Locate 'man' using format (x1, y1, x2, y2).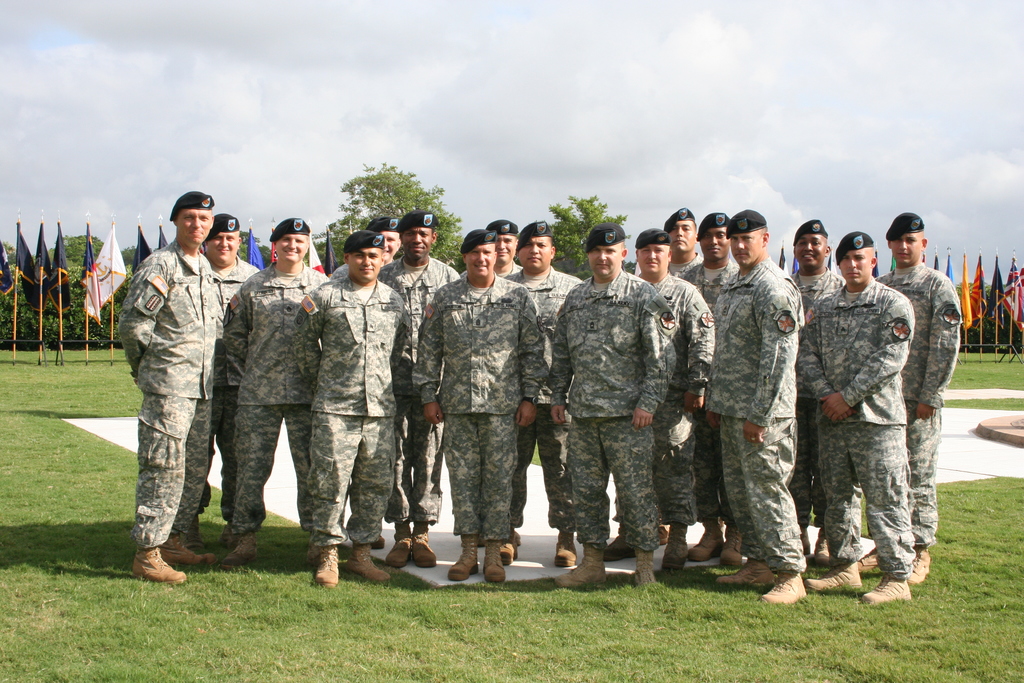
(876, 211, 957, 583).
